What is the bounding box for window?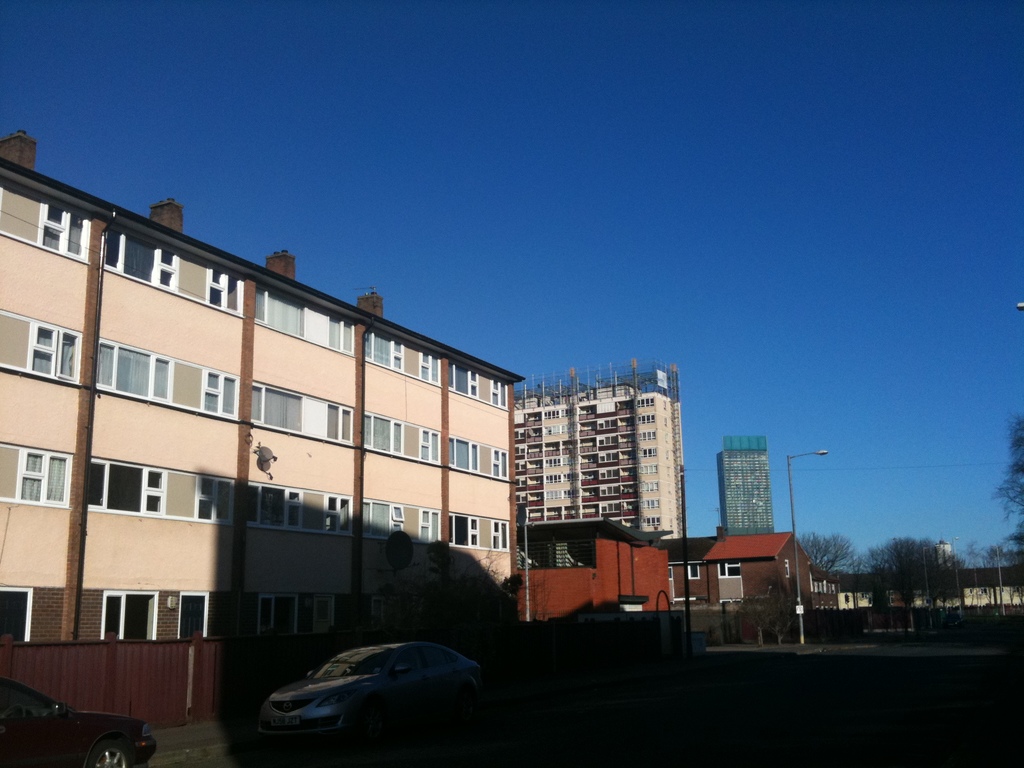
513,490,529,501.
